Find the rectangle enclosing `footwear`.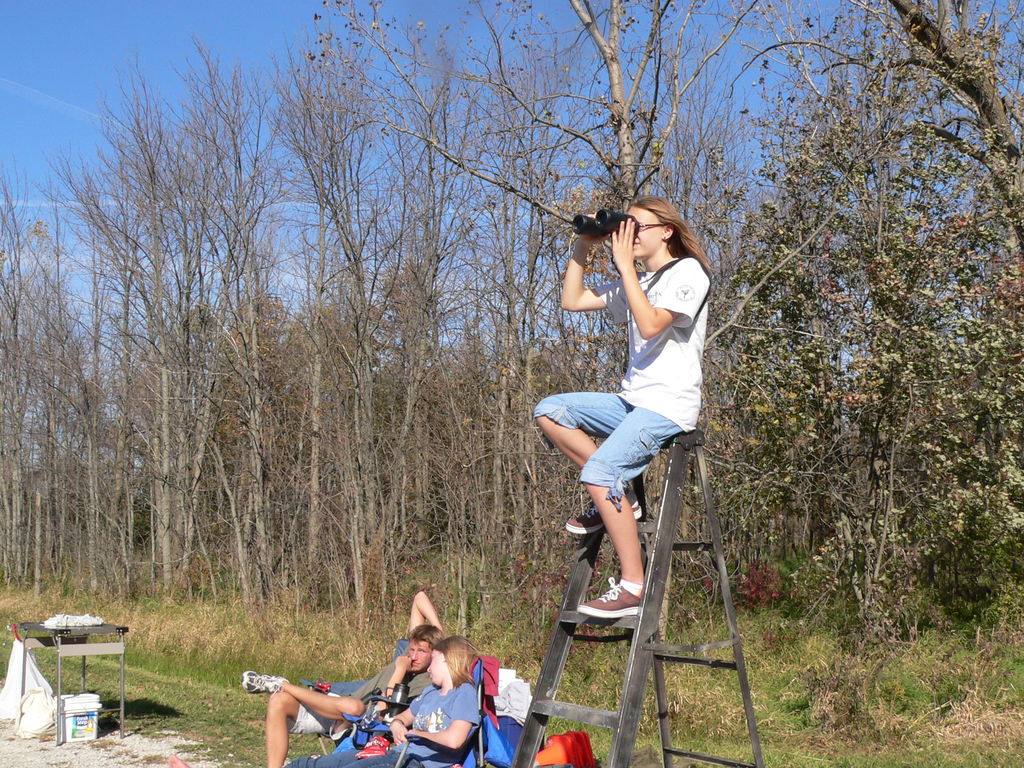
Rect(570, 576, 652, 613).
